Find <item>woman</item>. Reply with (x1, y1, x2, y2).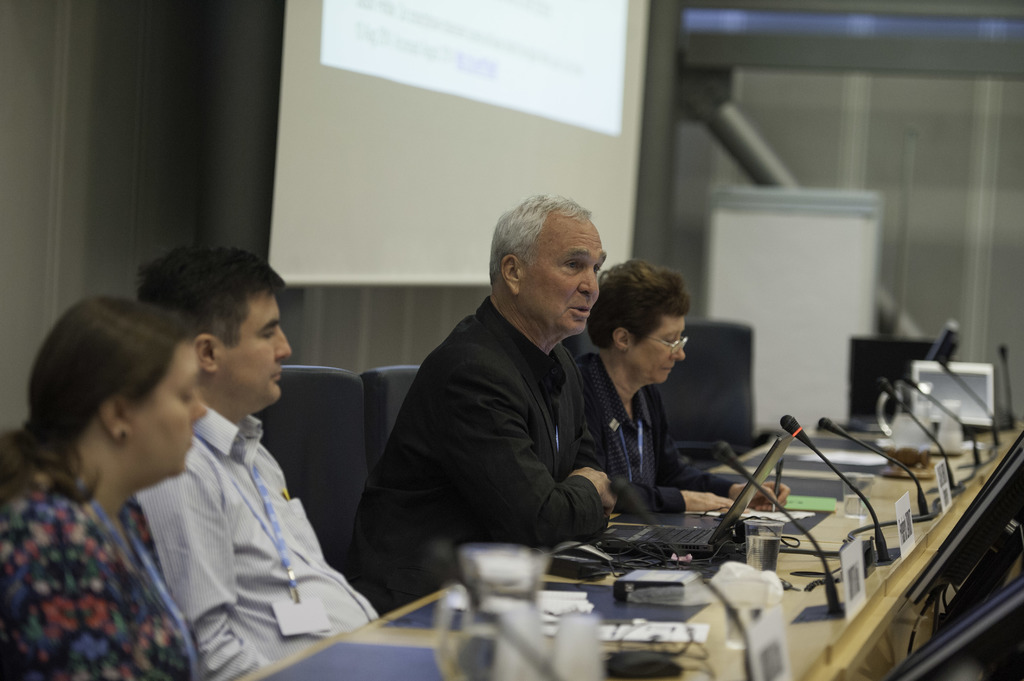
(585, 250, 788, 530).
